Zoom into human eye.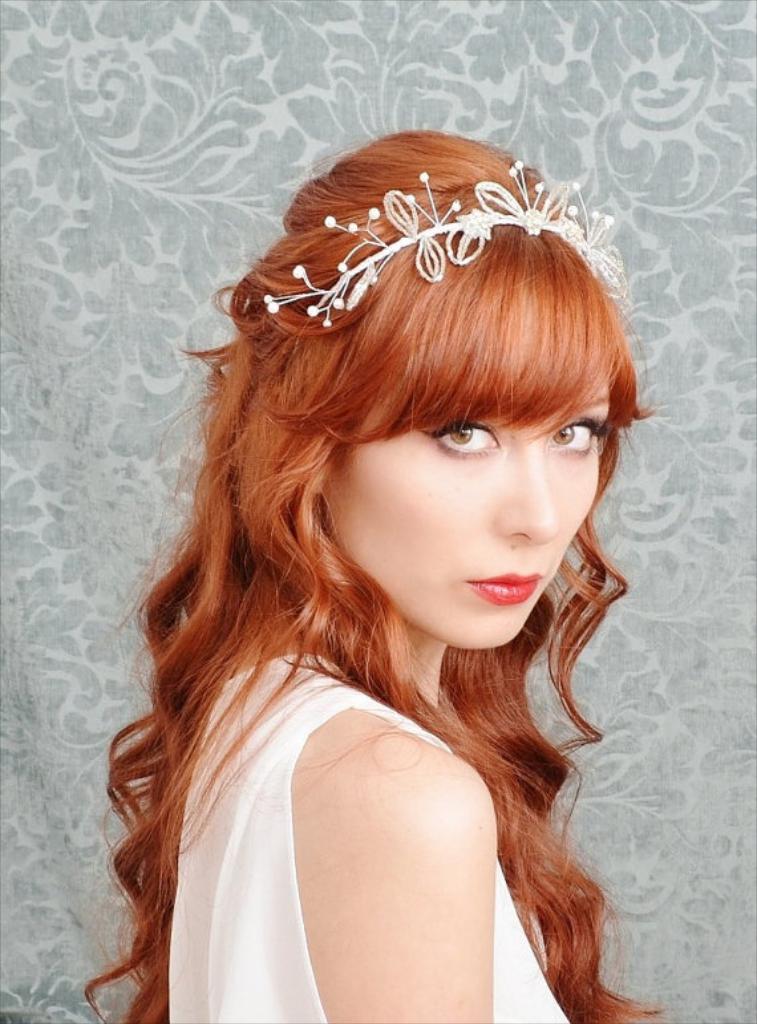
Zoom target: pyautogui.locateOnScreen(526, 405, 619, 473).
